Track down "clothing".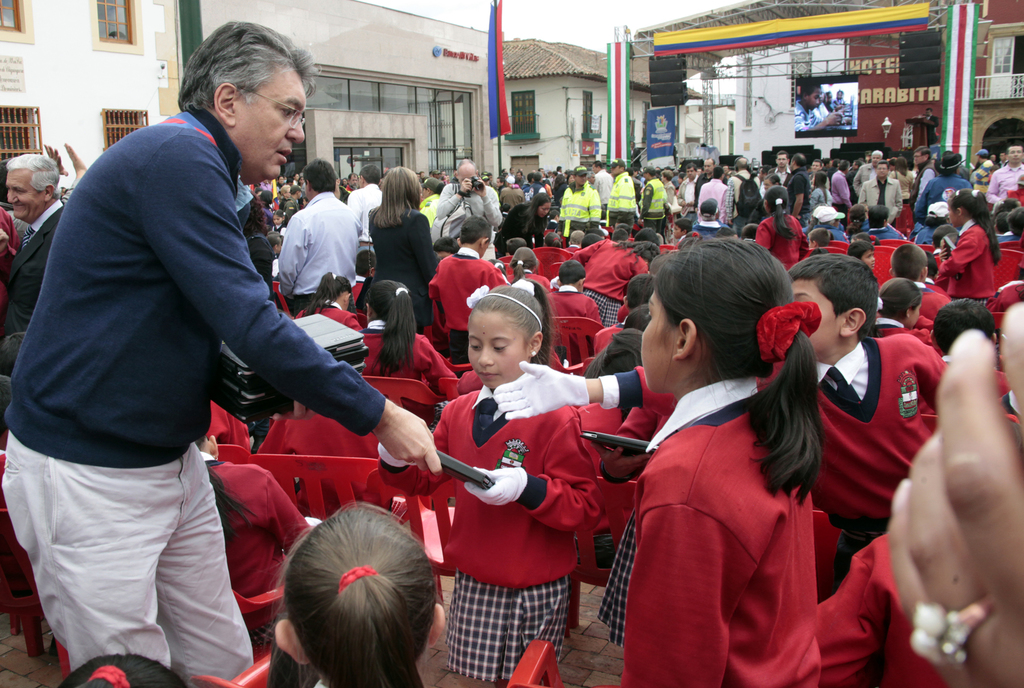
Tracked to pyautogui.locateOnScreen(819, 103, 829, 113).
